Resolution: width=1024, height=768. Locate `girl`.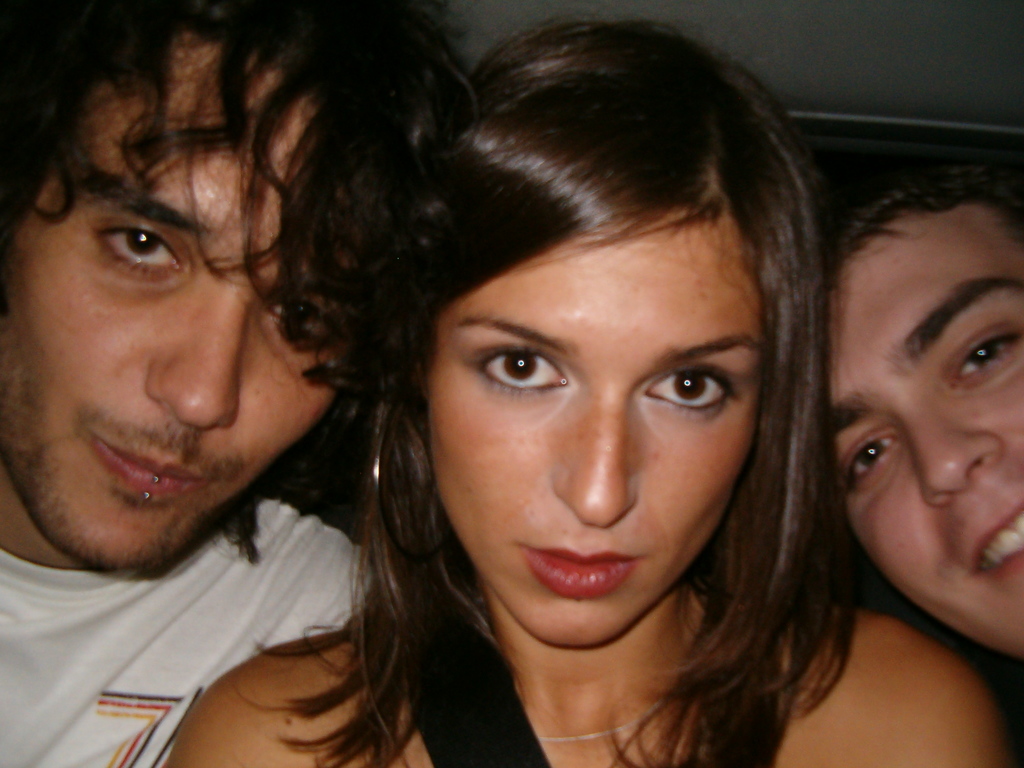
pyautogui.locateOnScreen(169, 15, 994, 767).
